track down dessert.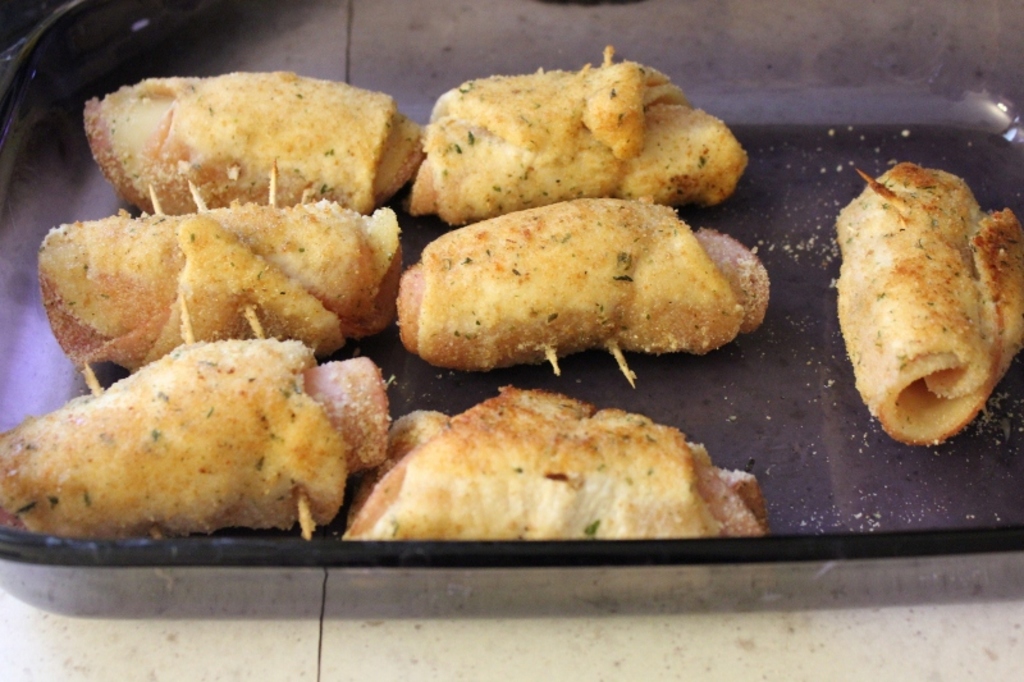
Tracked to <bbox>840, 164, 1004, 443</bbox>.
